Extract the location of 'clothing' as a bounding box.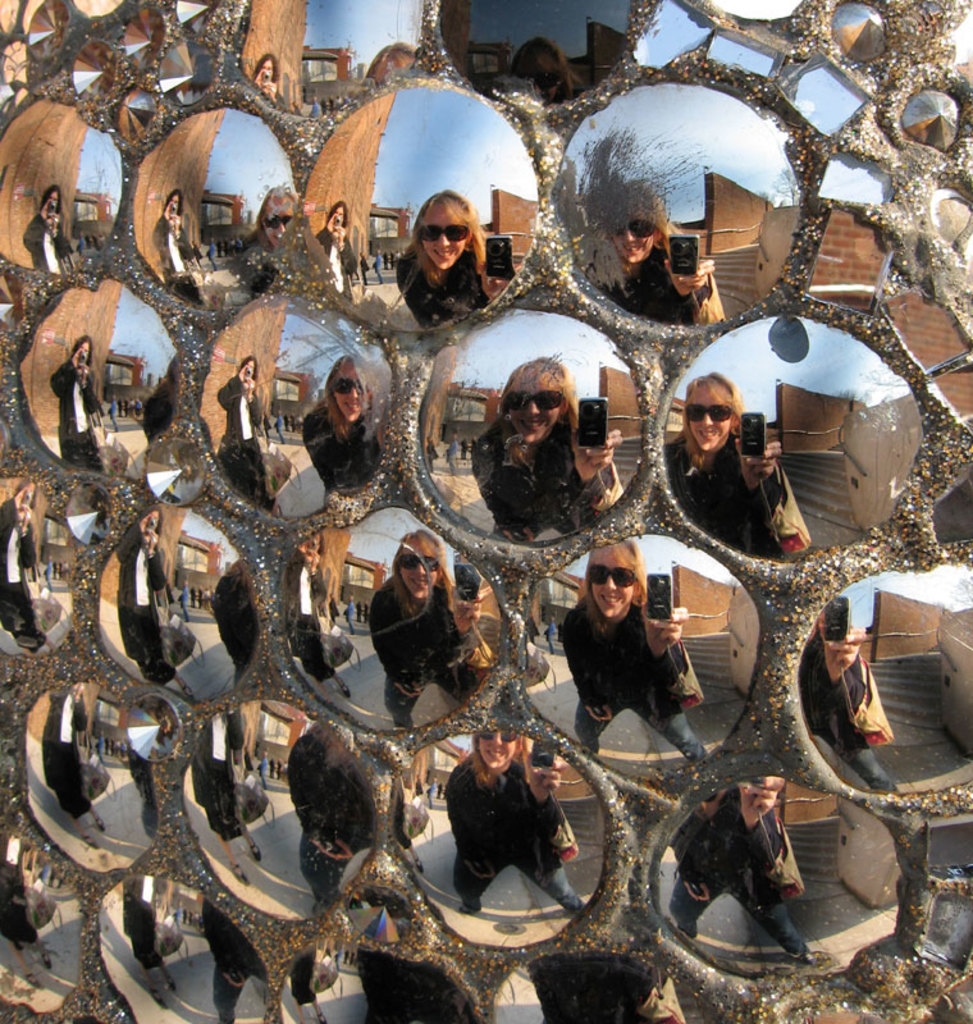
box(0, 859, 40, 948).
